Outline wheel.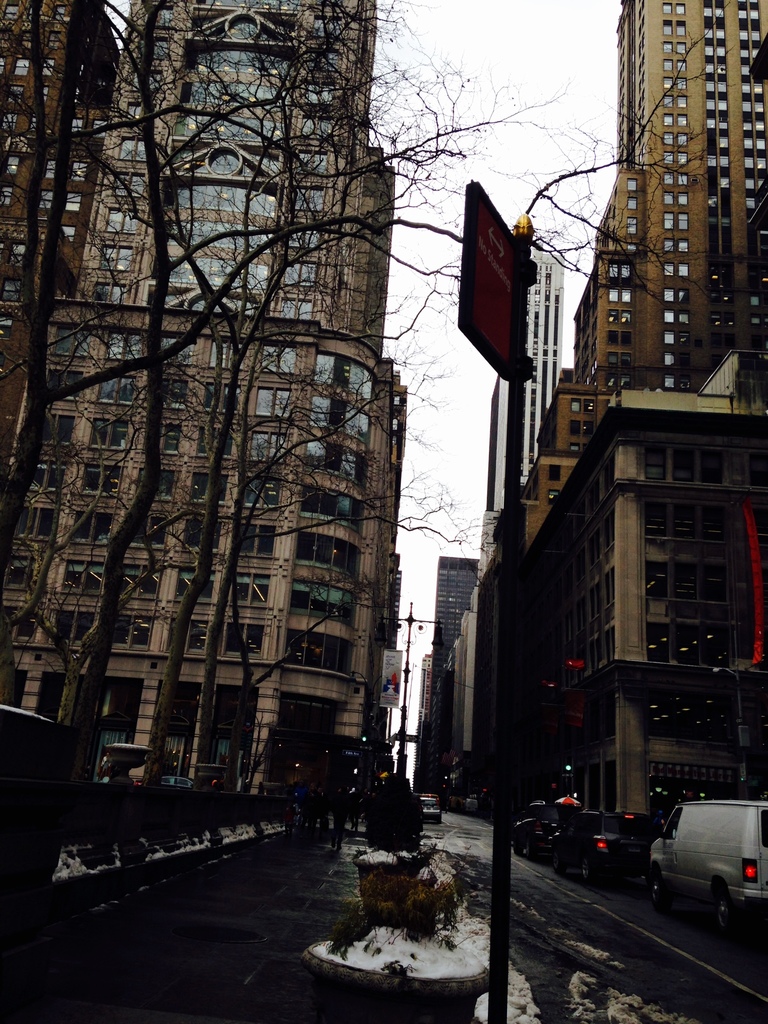
Outline: [x1=707, y1=877, x2=748, y2=935].
